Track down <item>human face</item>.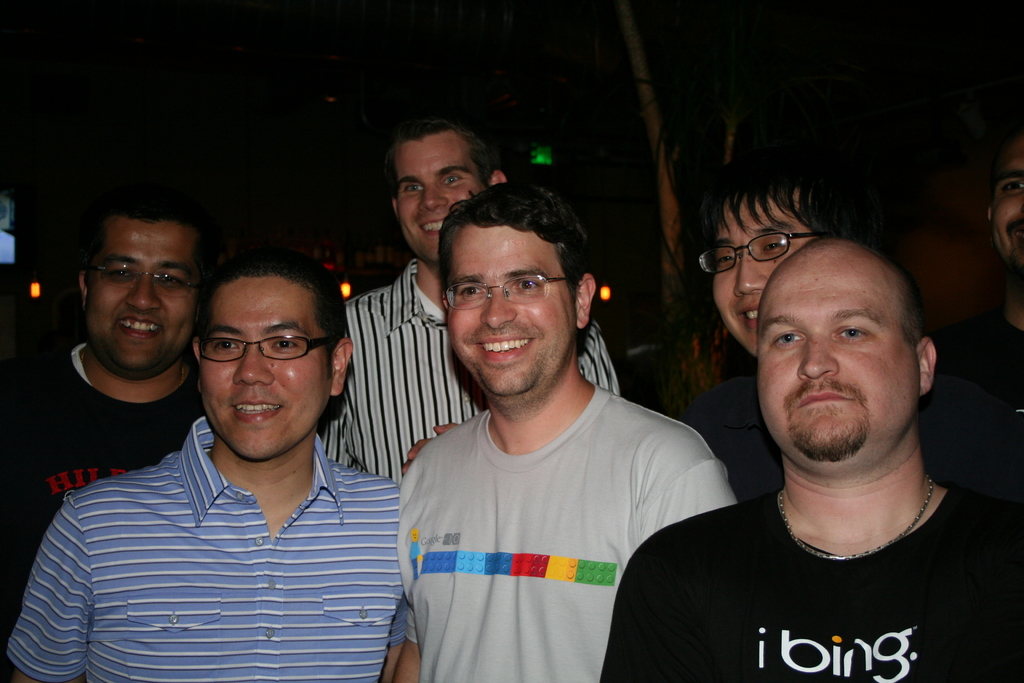
Tracked to [left=198, top=276, right=332, bottom=463].
